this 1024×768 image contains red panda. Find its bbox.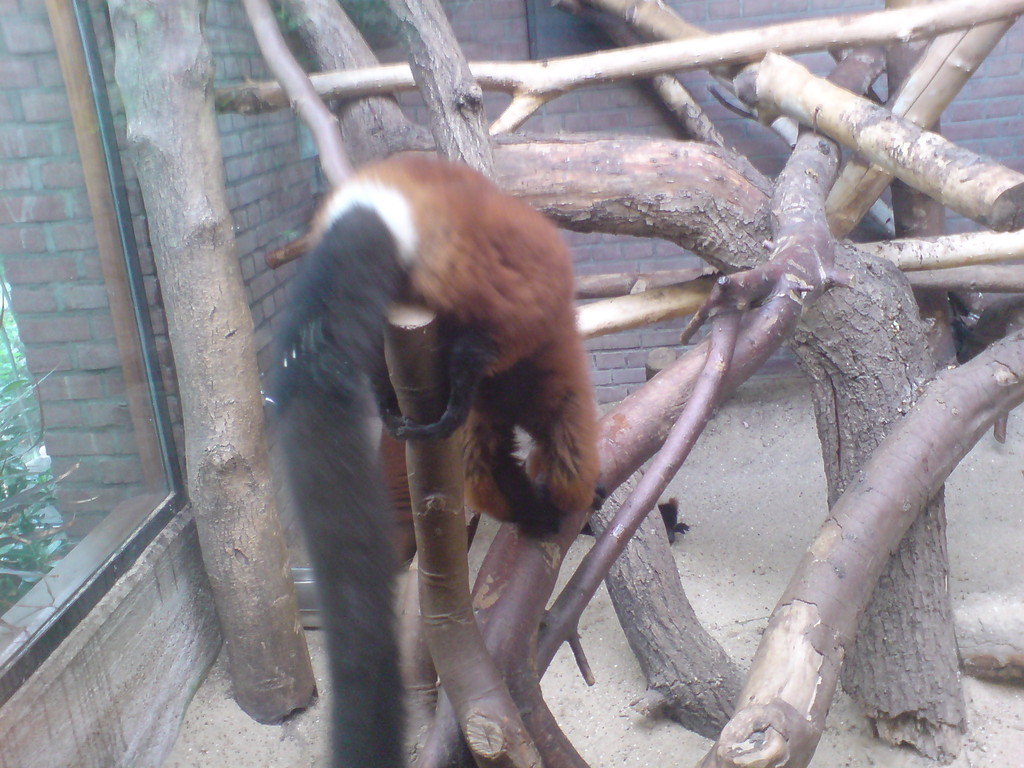
[left=266, top=155, right=599, bottom=766].
